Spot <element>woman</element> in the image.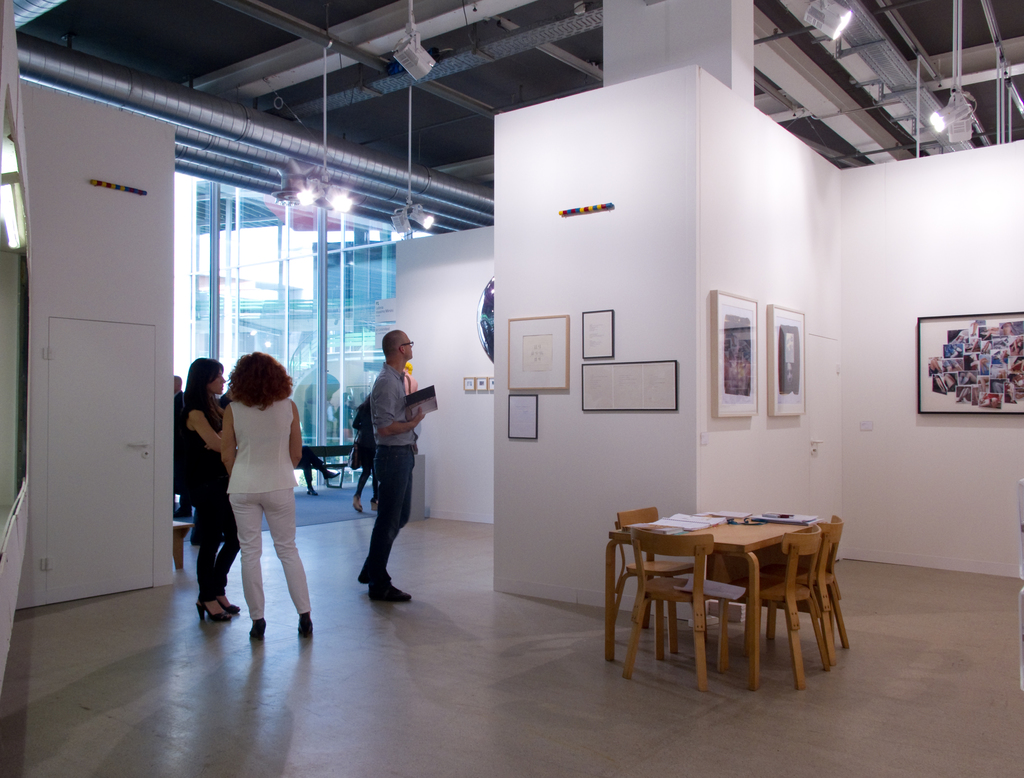
<element>woman</element> found at {"x1": 171, "y1": 352, "x2": 246, "y2": 622}.
